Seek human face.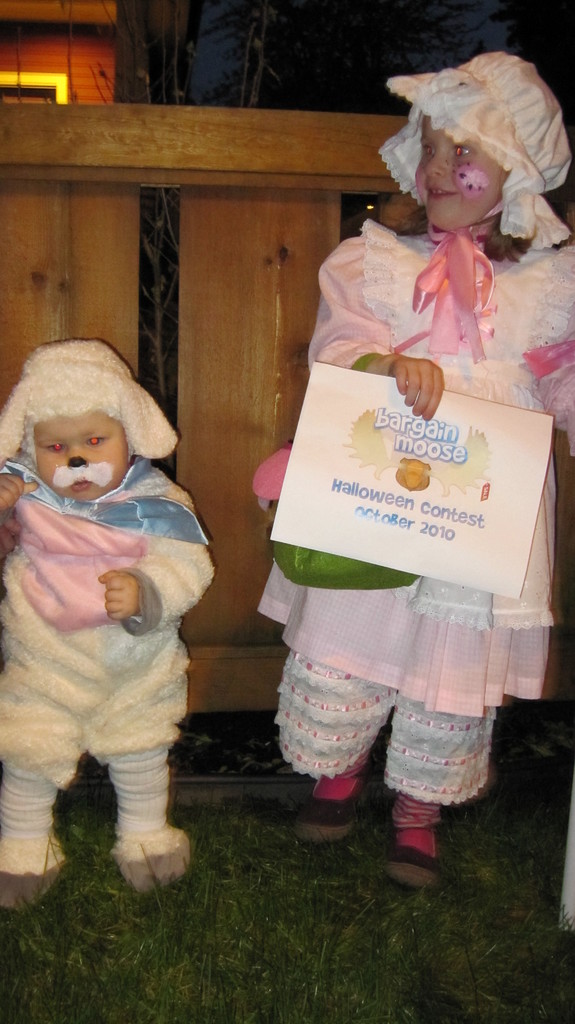
<box>32,412,128,502</box>.
